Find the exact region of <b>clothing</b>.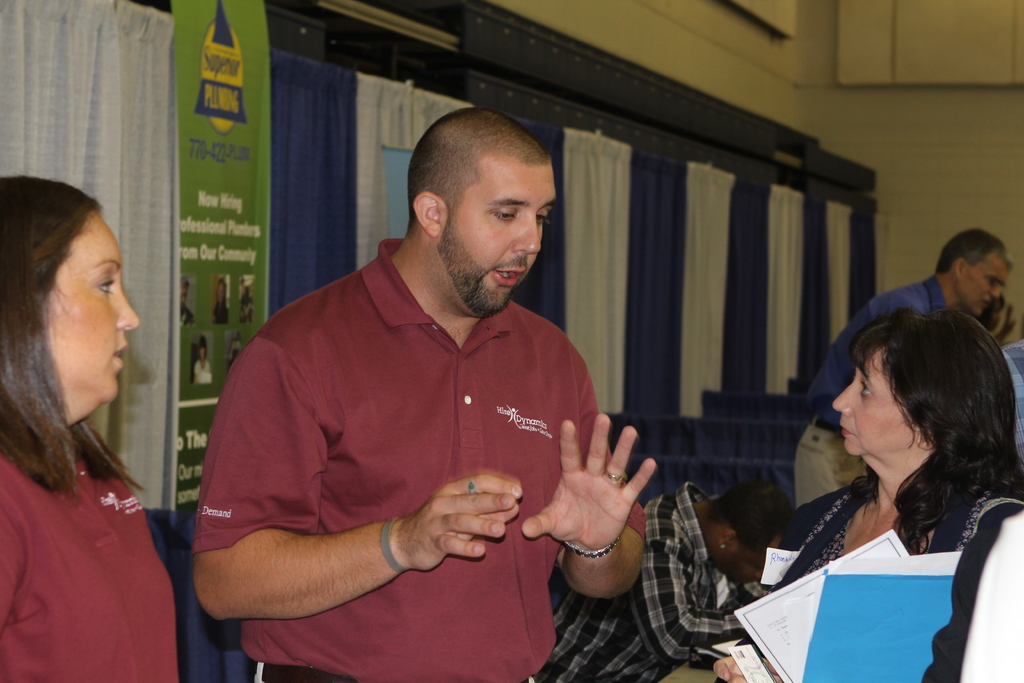
Exact region: pyautogui.locateOnScreen(771, 276, 937, 522).
